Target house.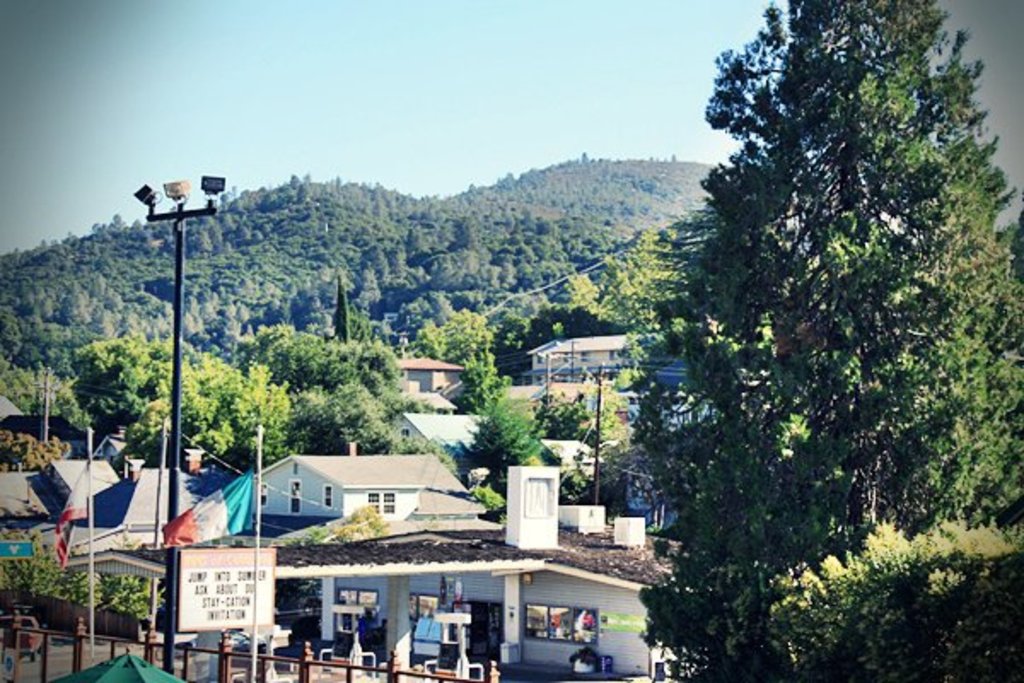
Target region: 7, 447, 126, 529.
